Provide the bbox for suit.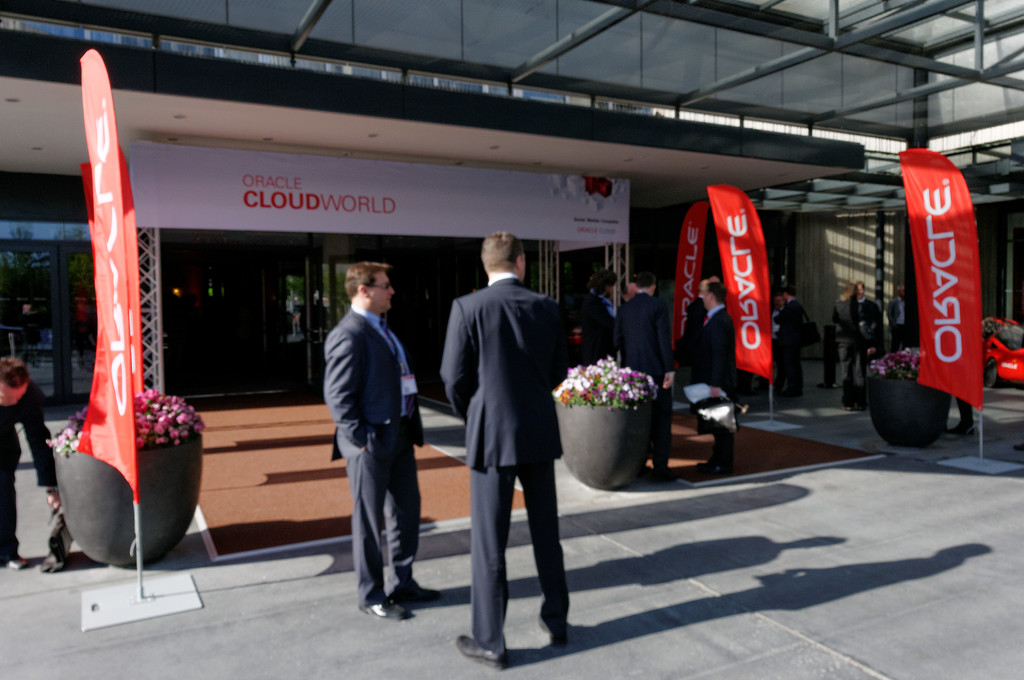
x1=831 y1=299 x2=867 y2=405.
